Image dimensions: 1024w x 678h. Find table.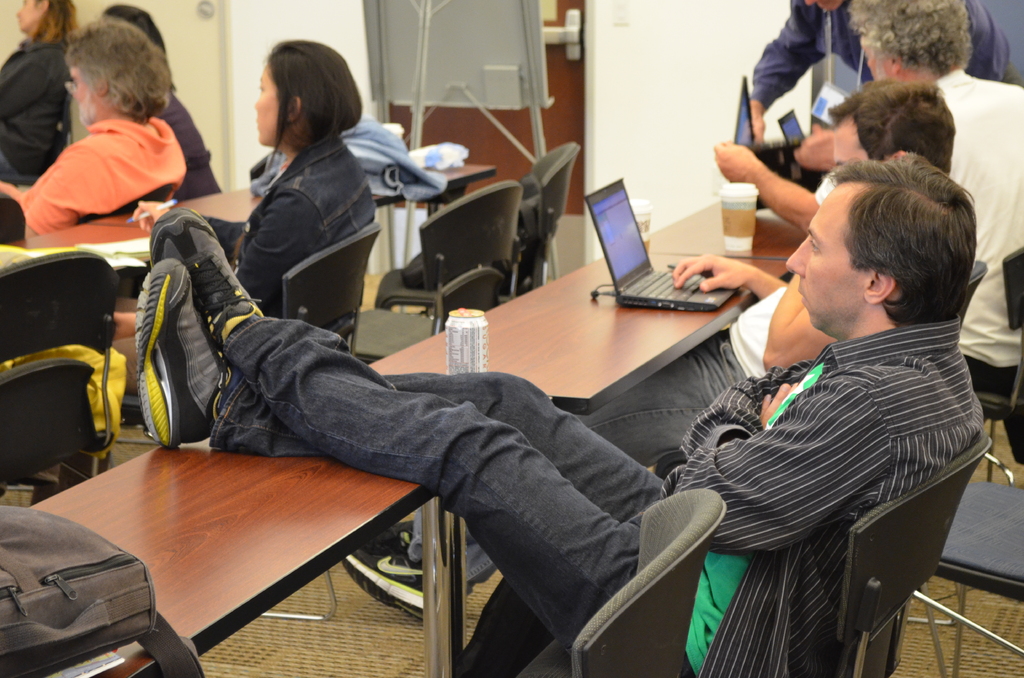
BBox(0, 138, 499, 278).
